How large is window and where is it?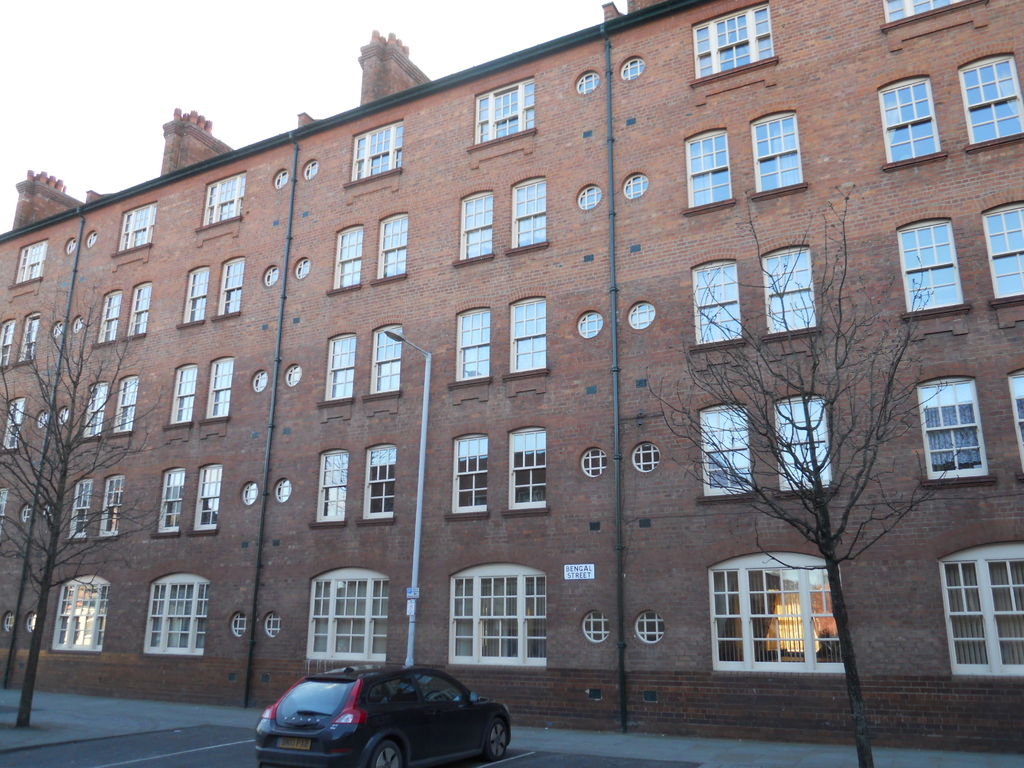
Bounding box: x1=708, y1=549, x2=852, y2=675.
